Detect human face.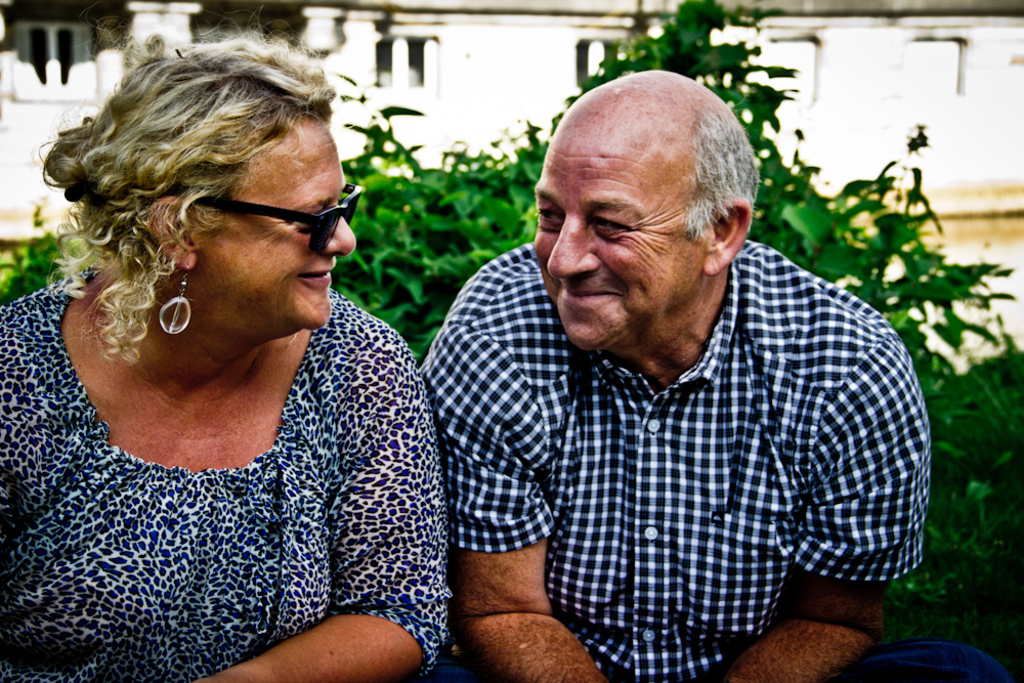
Detected at 535/120/701/349.
